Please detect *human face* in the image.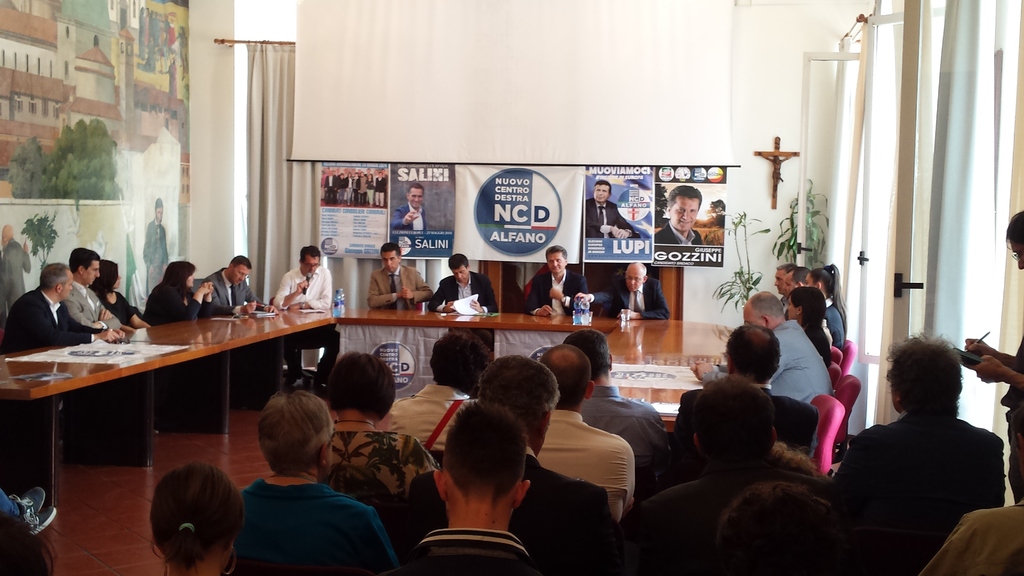
(780,271,797,292).
